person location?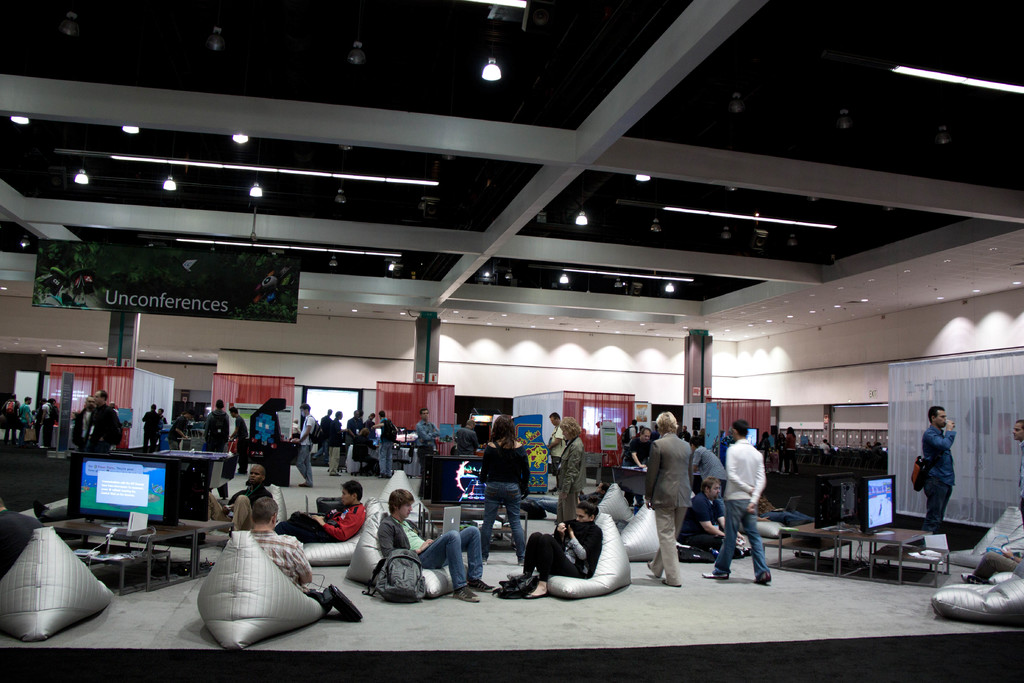
x1=205, y1=464, x2=271, y2=519
